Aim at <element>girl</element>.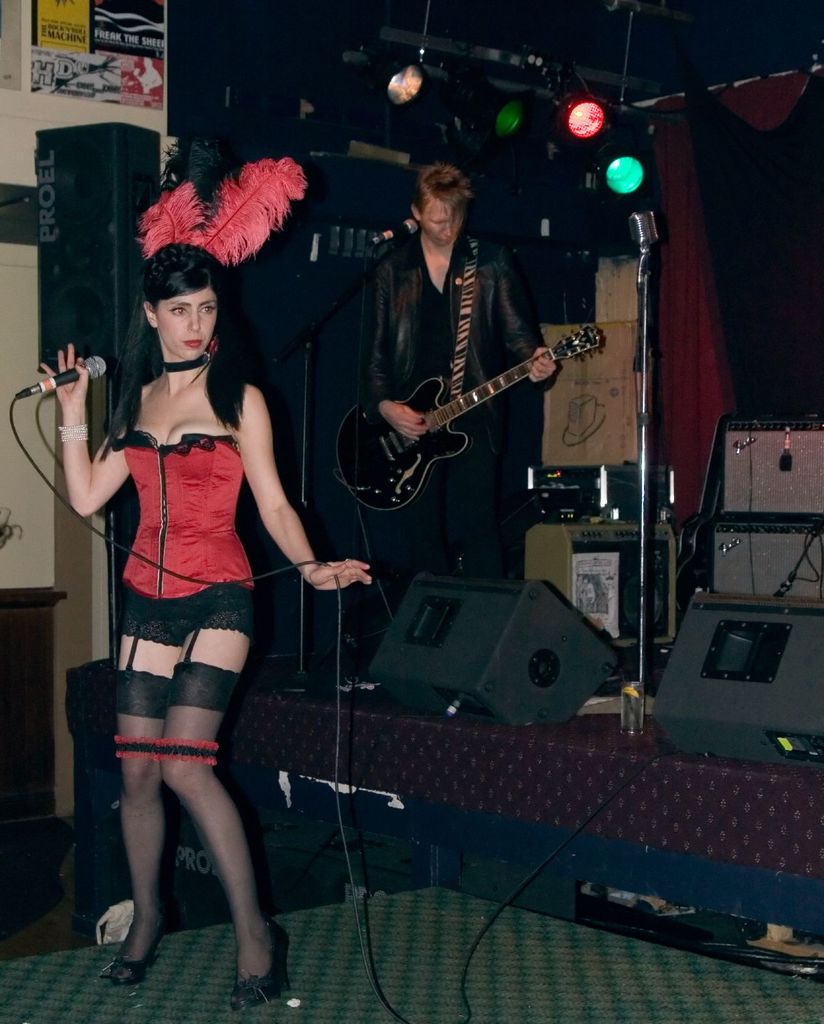
Aimed at bbox=[43, 159, 368, 1007].
